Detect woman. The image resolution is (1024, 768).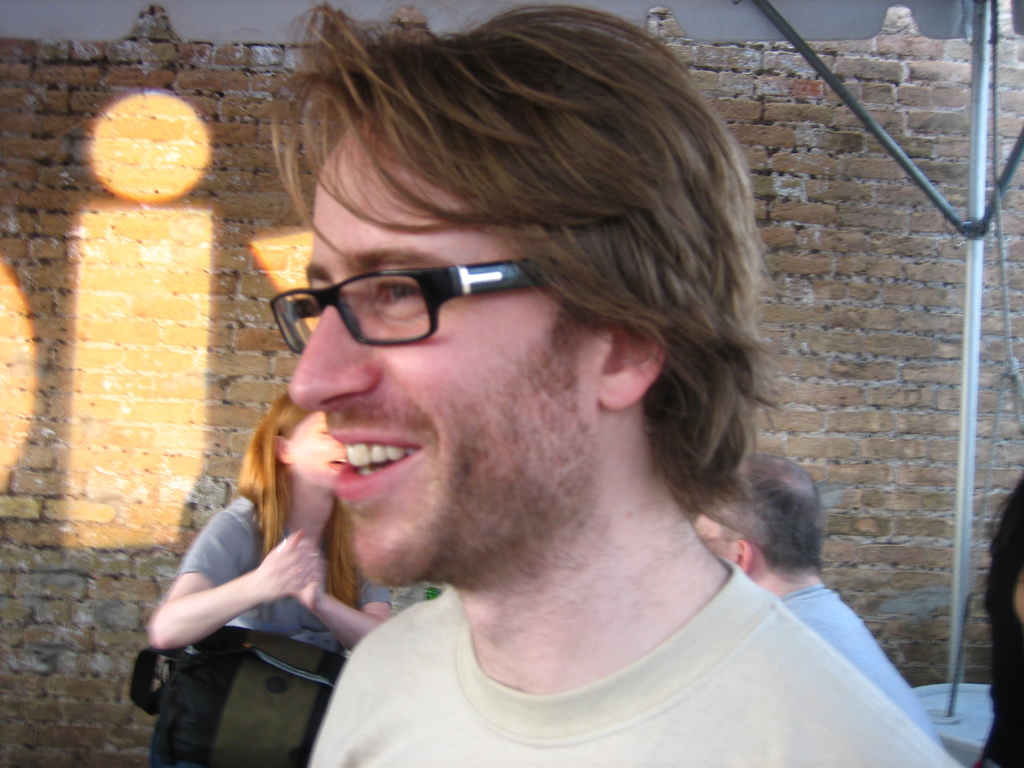
<bbox>145, 388, 394, 652</bbox>.
